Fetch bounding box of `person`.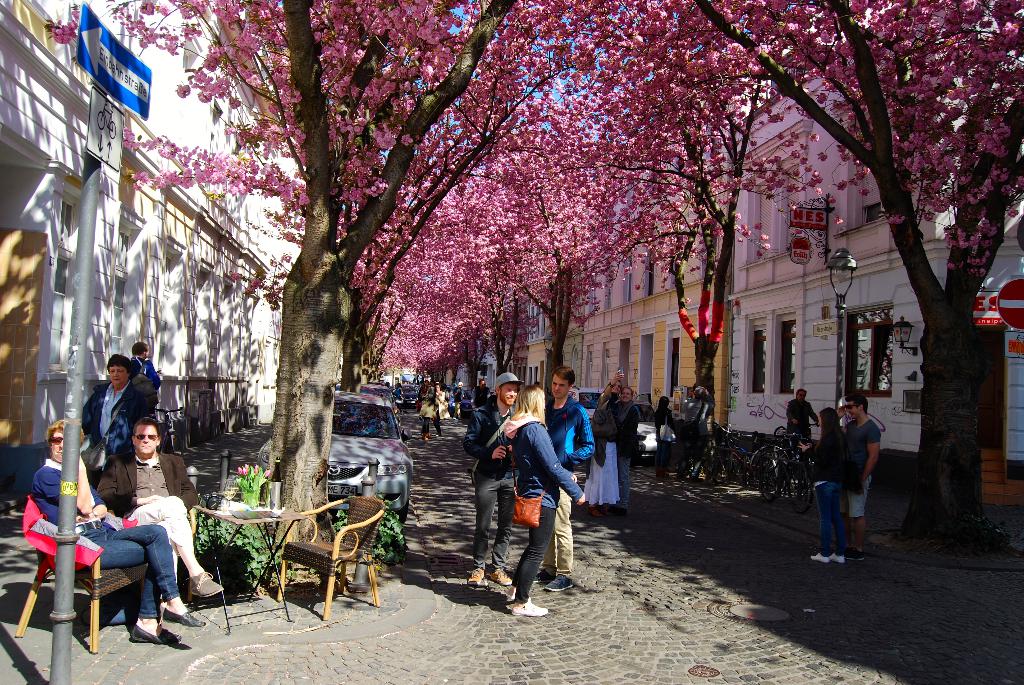
Bbox: [left=419, top=385, right=439, bottom=443].
